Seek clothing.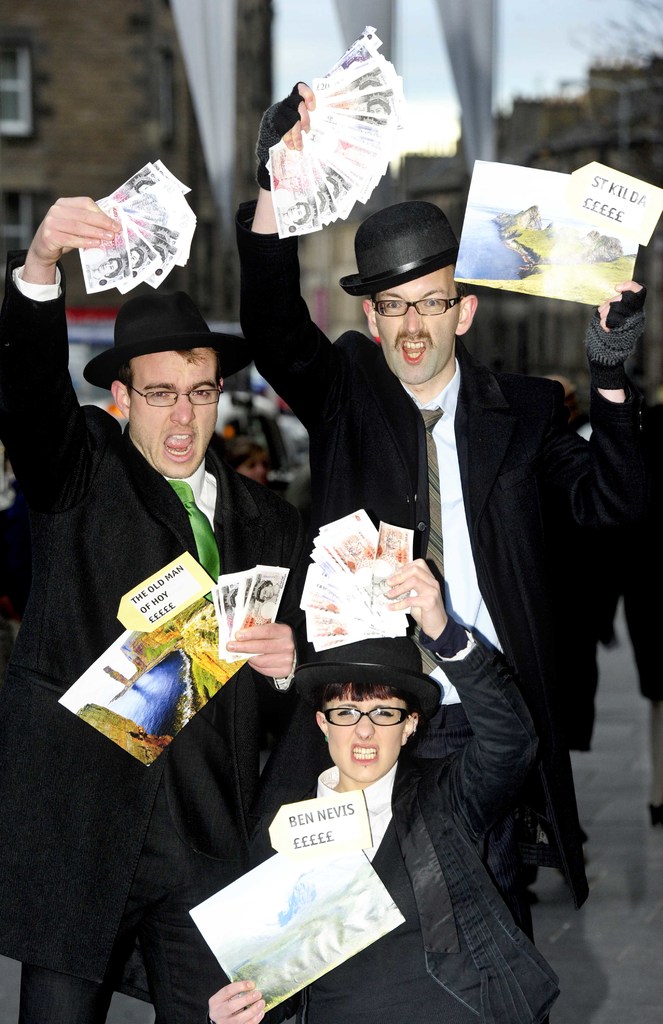
left=634, top=381, right=660, bottom=729.
